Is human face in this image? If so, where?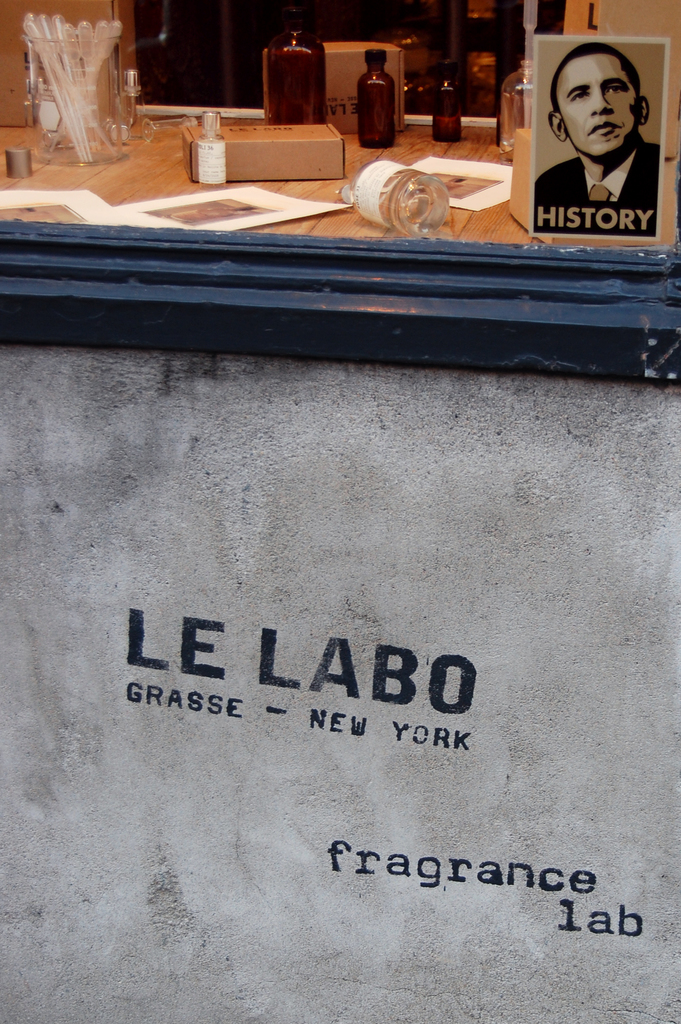
Yes, at x1=559, y1=55, x2=638, y2=156.
